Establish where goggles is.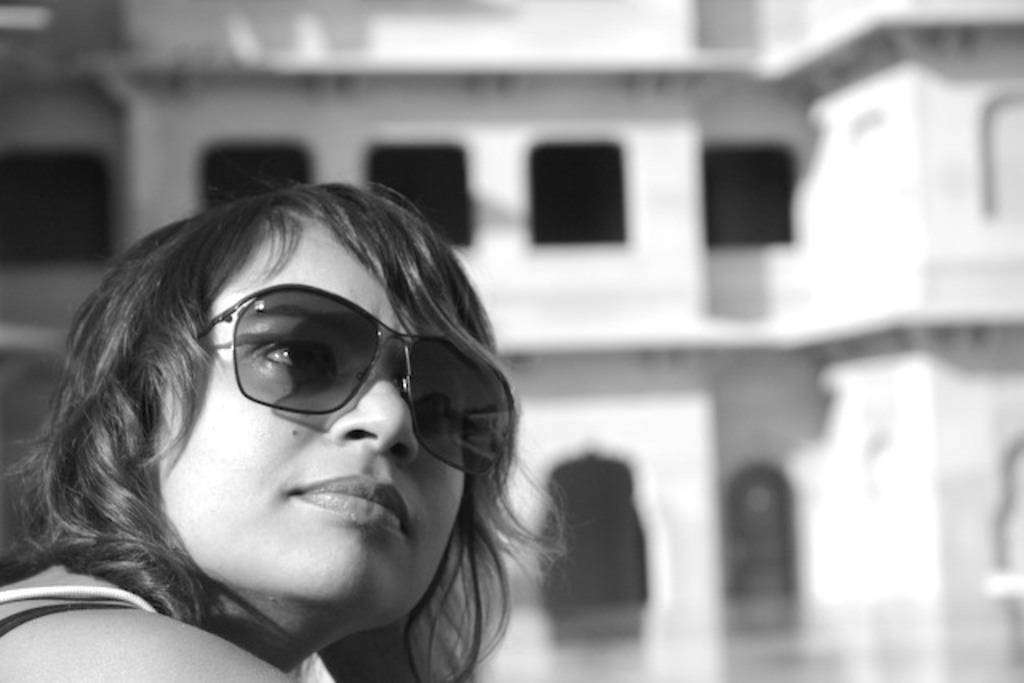
Established at <bbox>163, 290, 482, 451</bbox>.
